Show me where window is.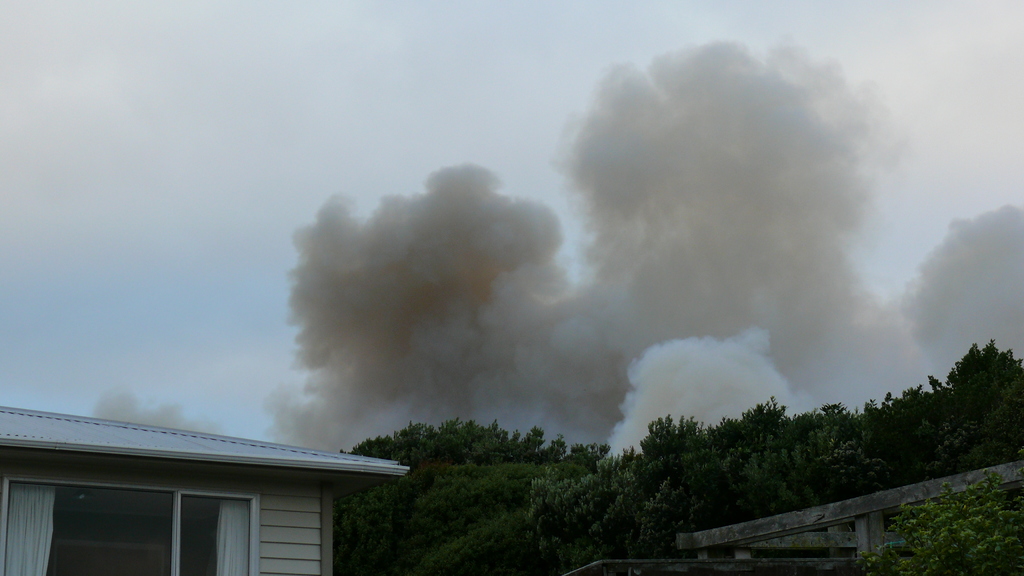
window is at BBox(20, 452, 254, 560).
